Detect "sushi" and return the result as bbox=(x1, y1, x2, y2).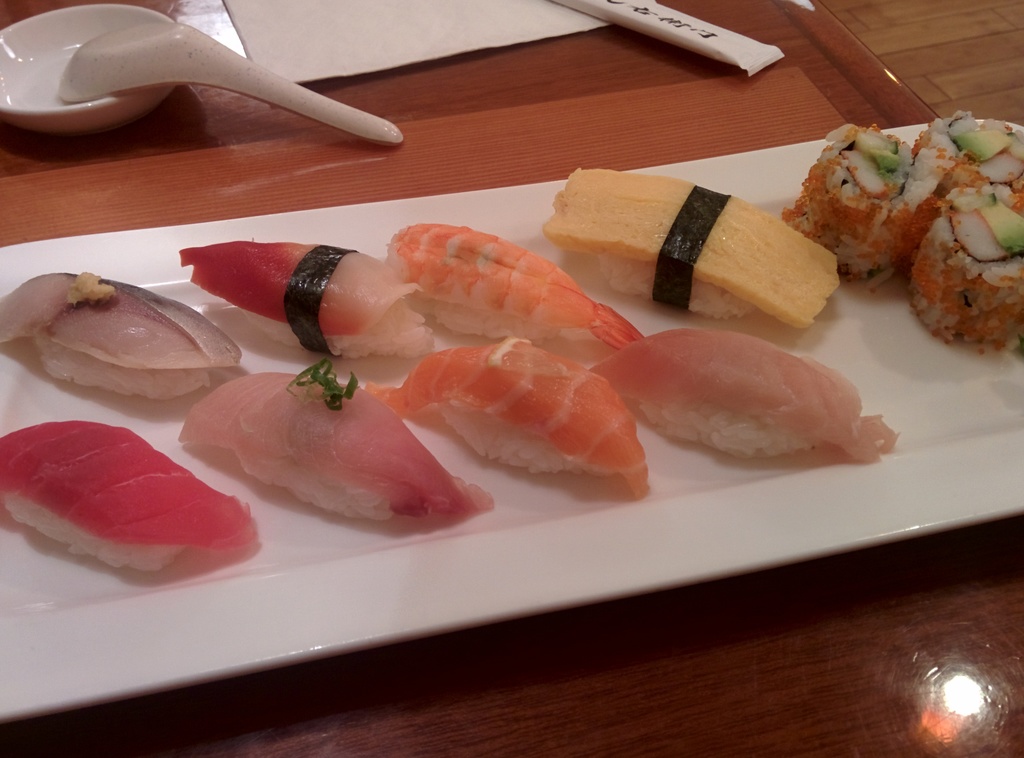
bbox=(383, 223, 646, 341).
